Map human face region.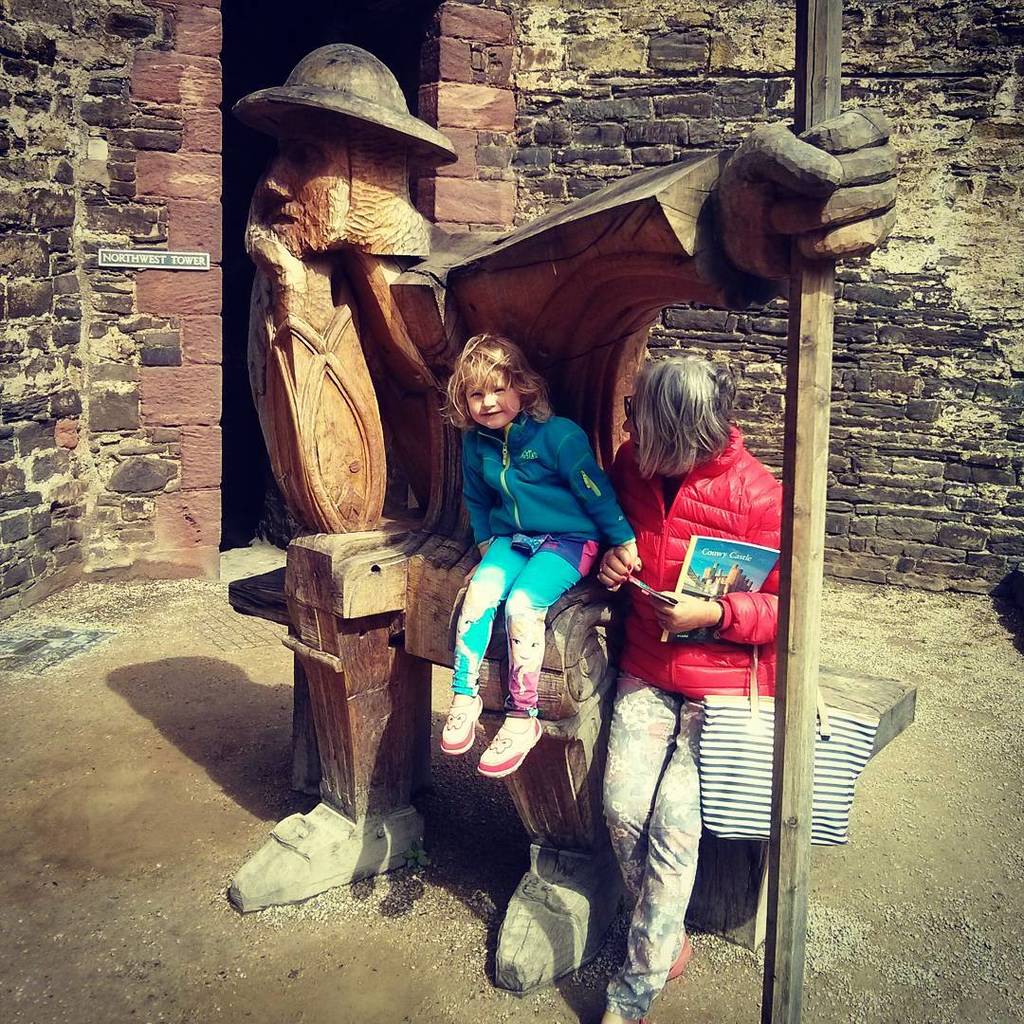
Mapped to Rect(619, 380, 644, 449).
